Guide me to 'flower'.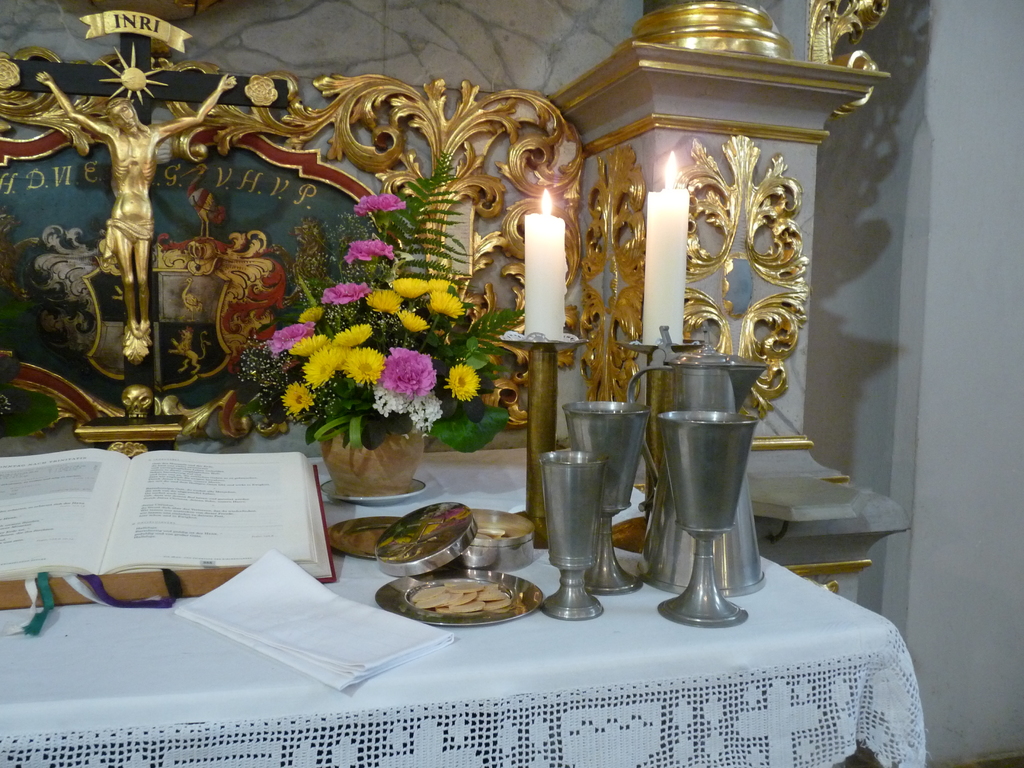
Guidance: select_region(353, 194, 405, 216).
